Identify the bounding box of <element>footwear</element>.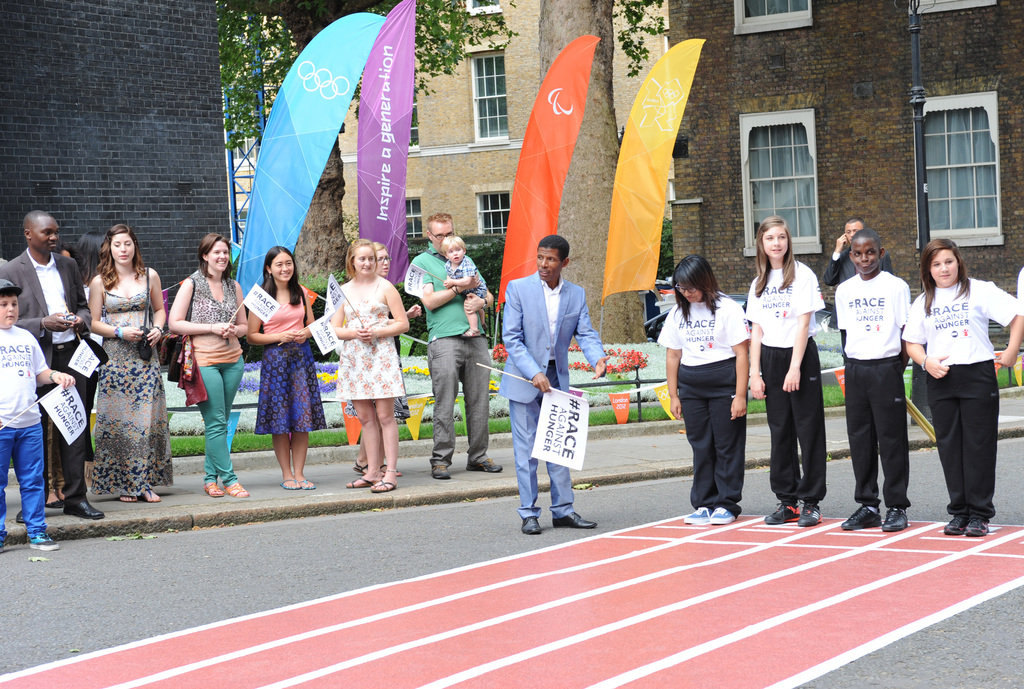
464, 460, 502, 471.
